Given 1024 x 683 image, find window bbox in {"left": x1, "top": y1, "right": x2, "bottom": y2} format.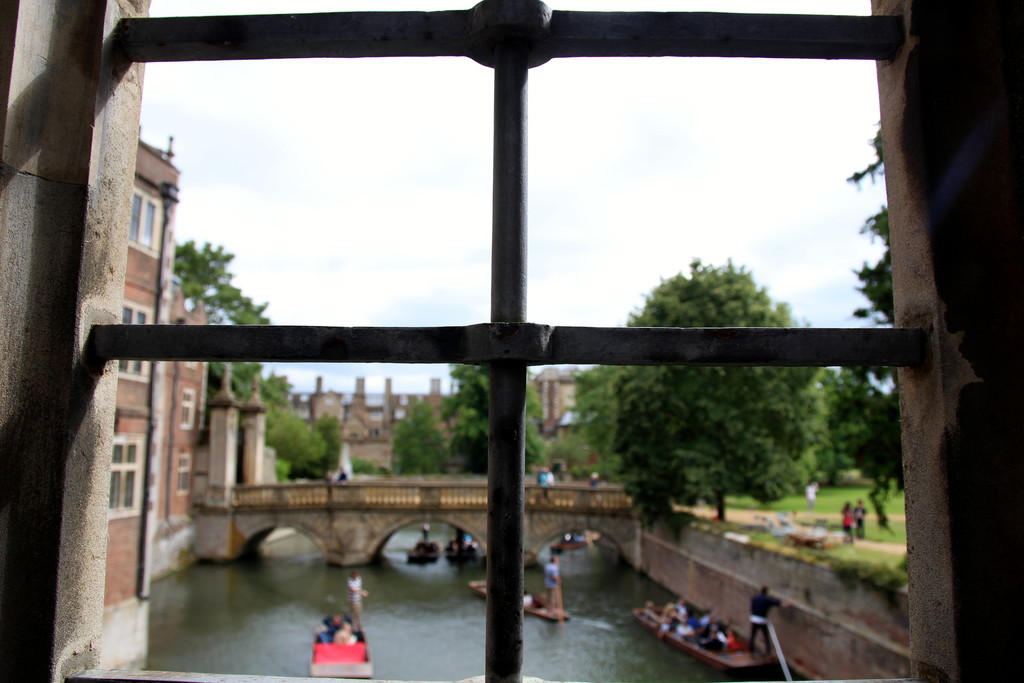
{"left": 180, "top": 386, "right": 196, "bottom": 424}.
